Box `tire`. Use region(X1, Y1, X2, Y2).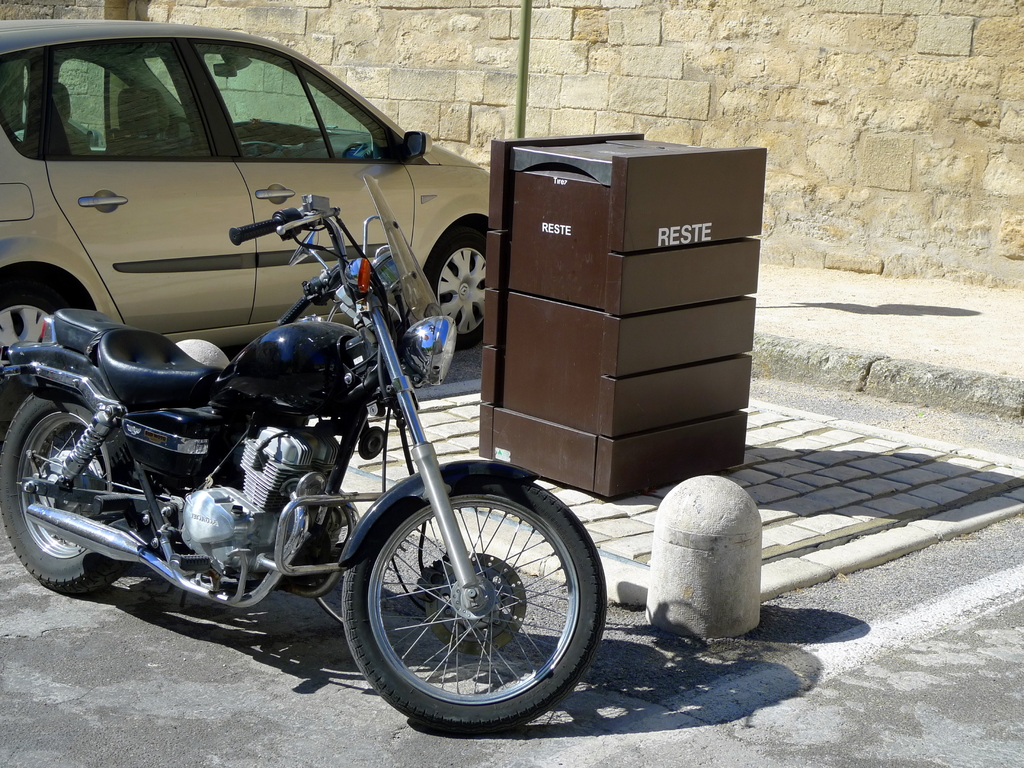
region(0, 284, 62, 447).
